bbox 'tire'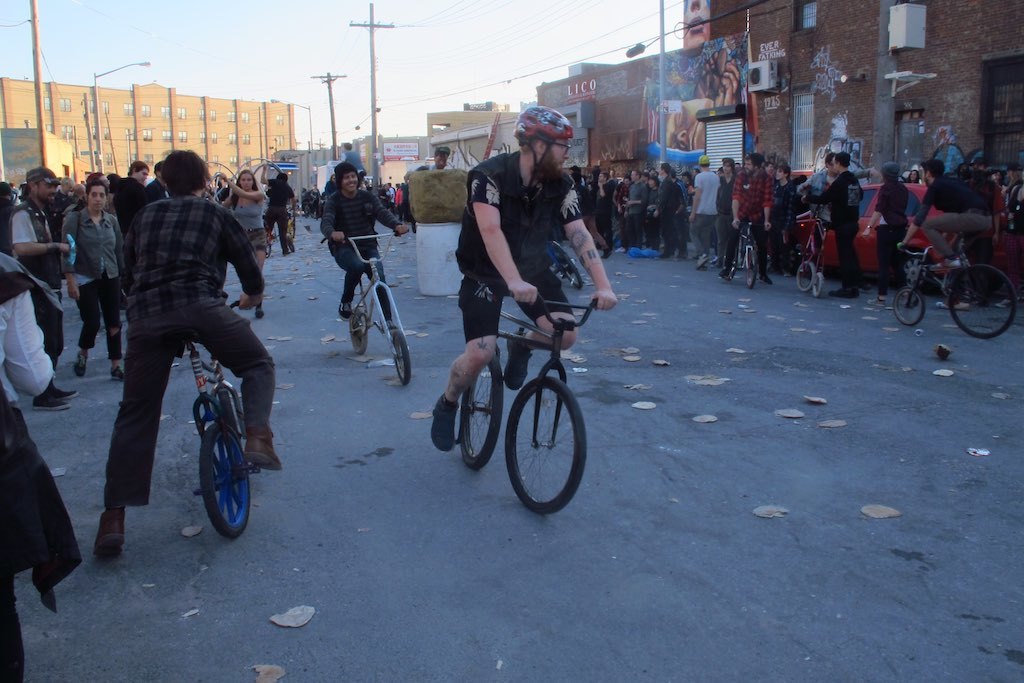
l=811, t=272, r=829, b=296
